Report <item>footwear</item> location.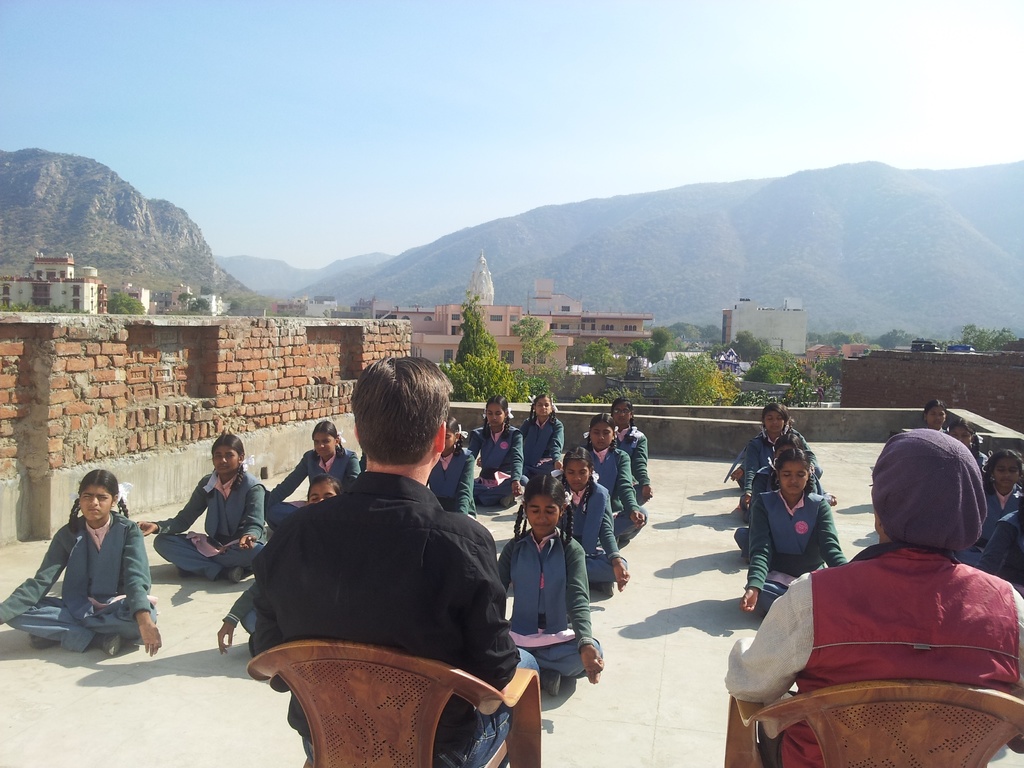
Report: Rect(543, 669, 564, 698).
